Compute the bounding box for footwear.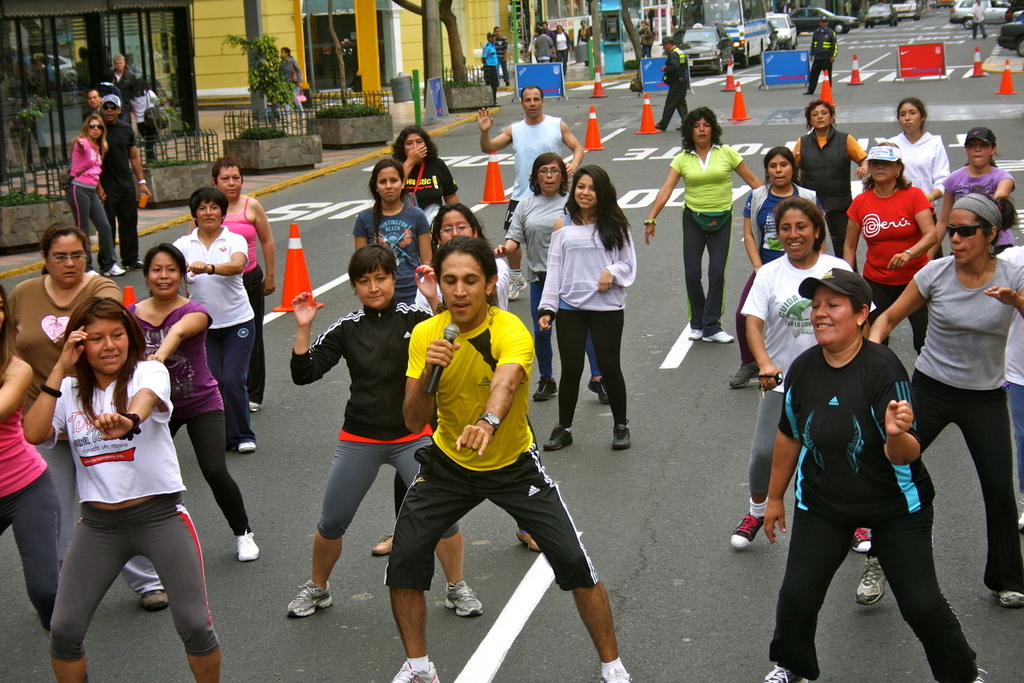
bbox=[372, 531, 399, 560].
